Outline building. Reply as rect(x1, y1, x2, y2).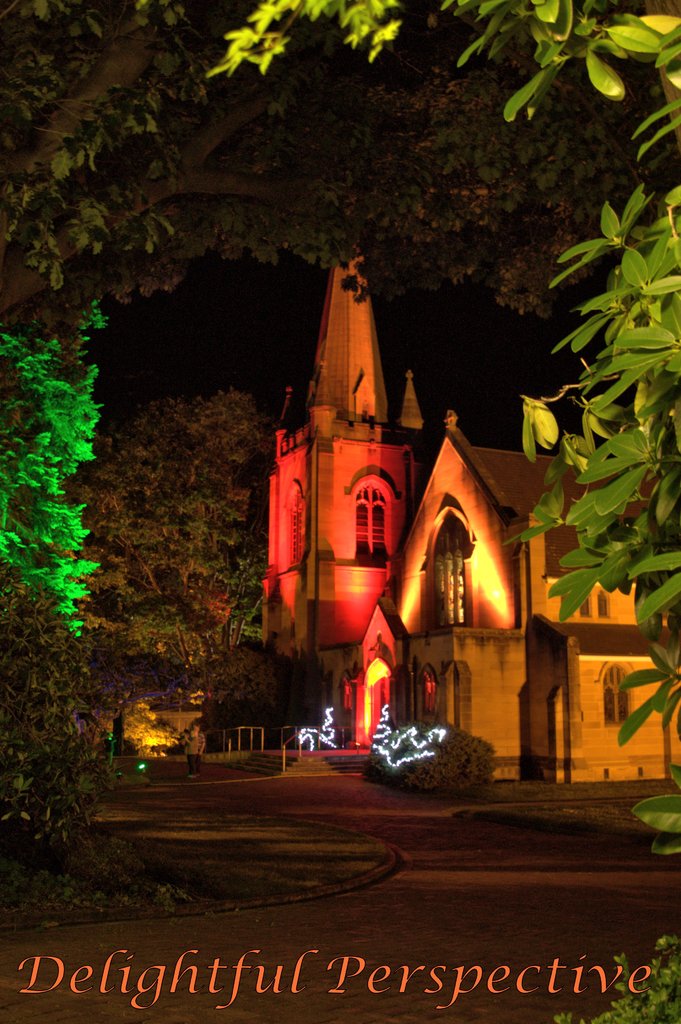
rect(255, 248, 680, 787).
